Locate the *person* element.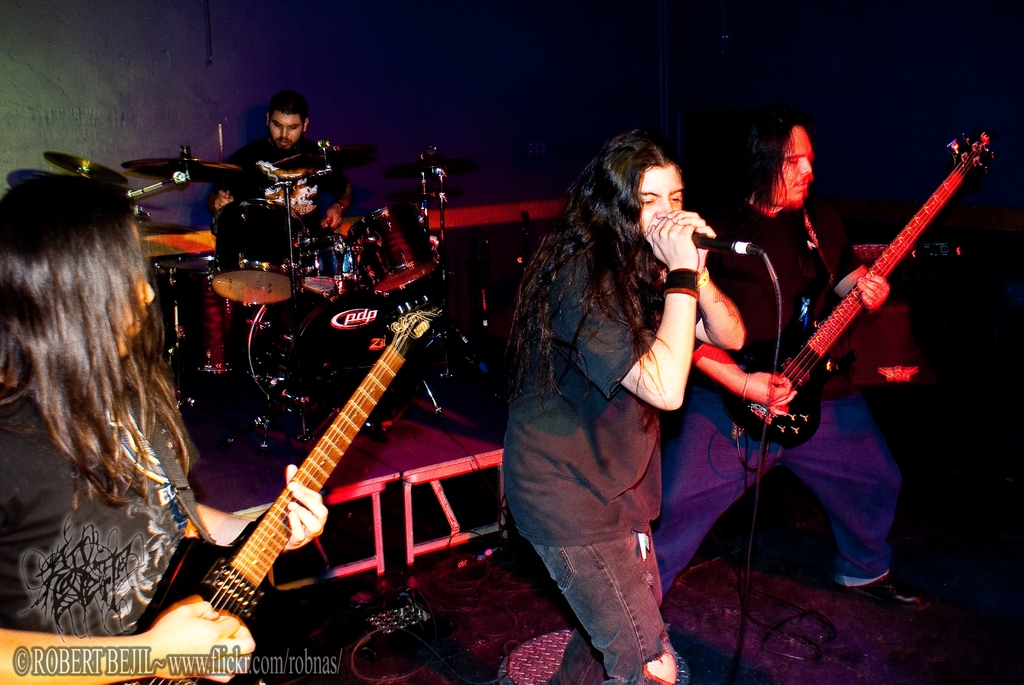
Element bbox: bbox=[184, 100, 367, 217].
